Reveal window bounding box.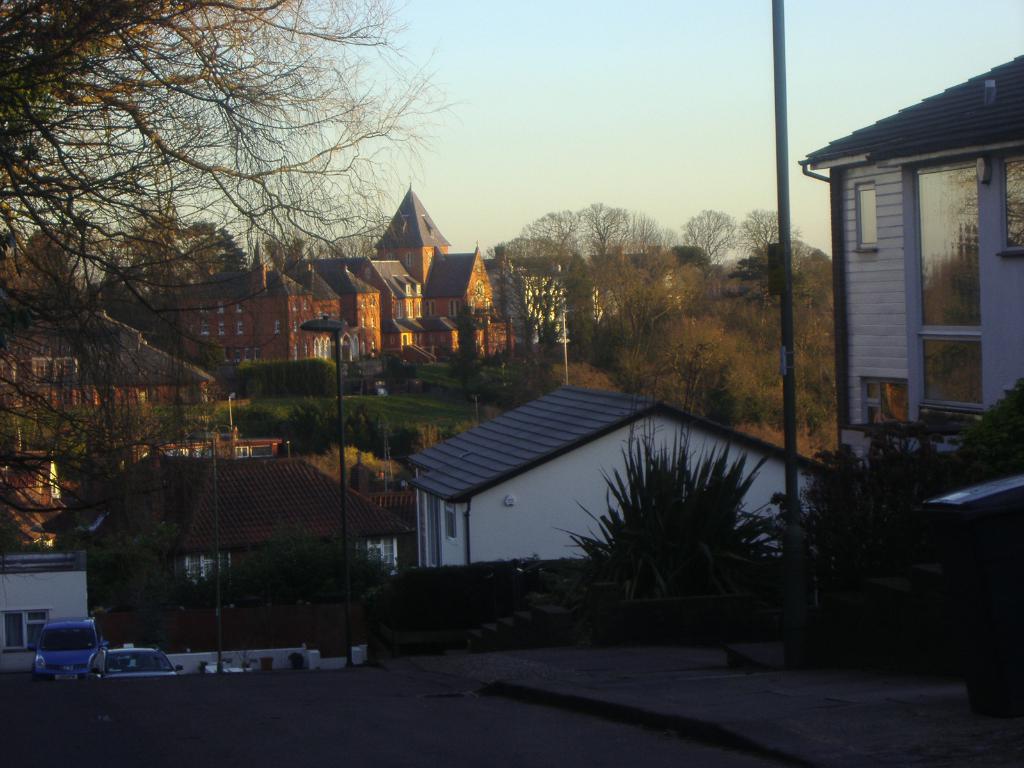
Revealed: bbox(237, 303, 242, 314).
